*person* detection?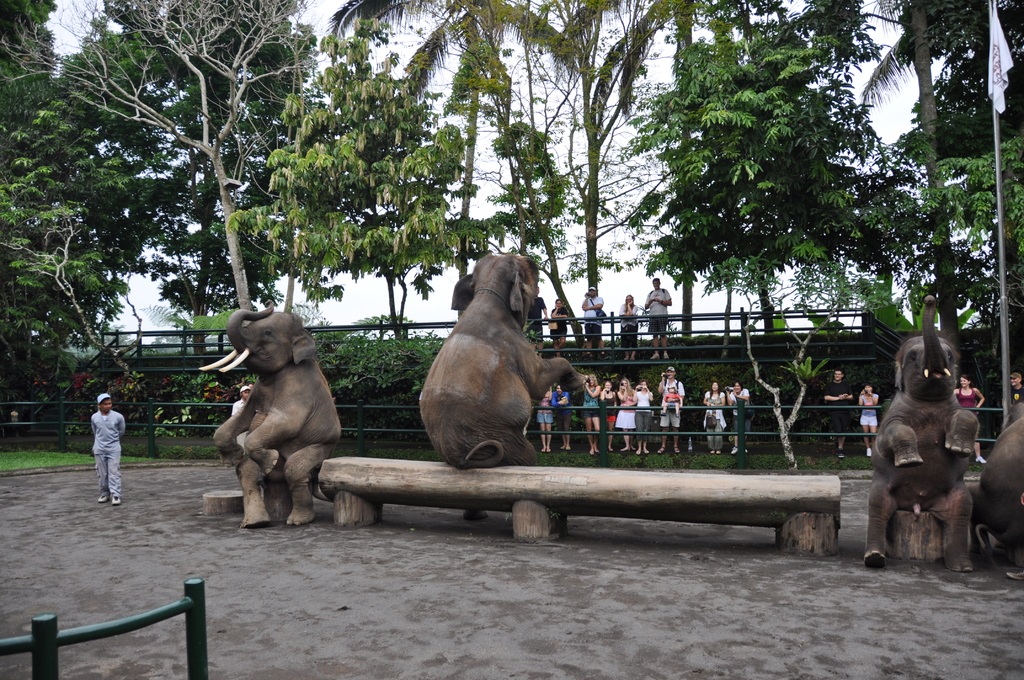
rect(858, 380, 879, 458)
